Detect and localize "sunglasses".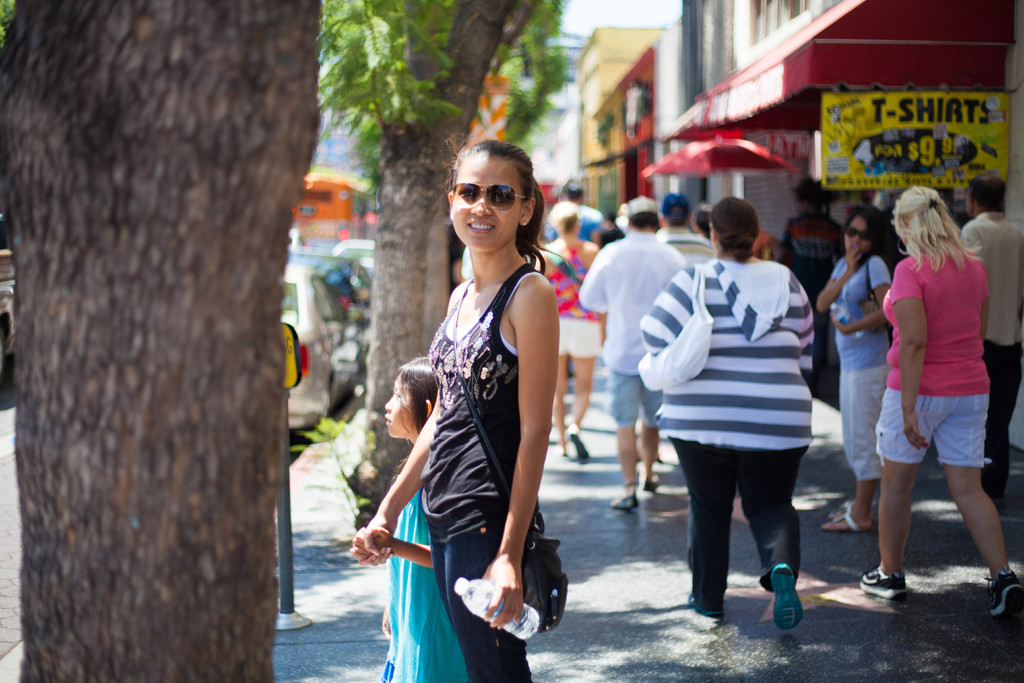
Localized at 451:183:530:210.
